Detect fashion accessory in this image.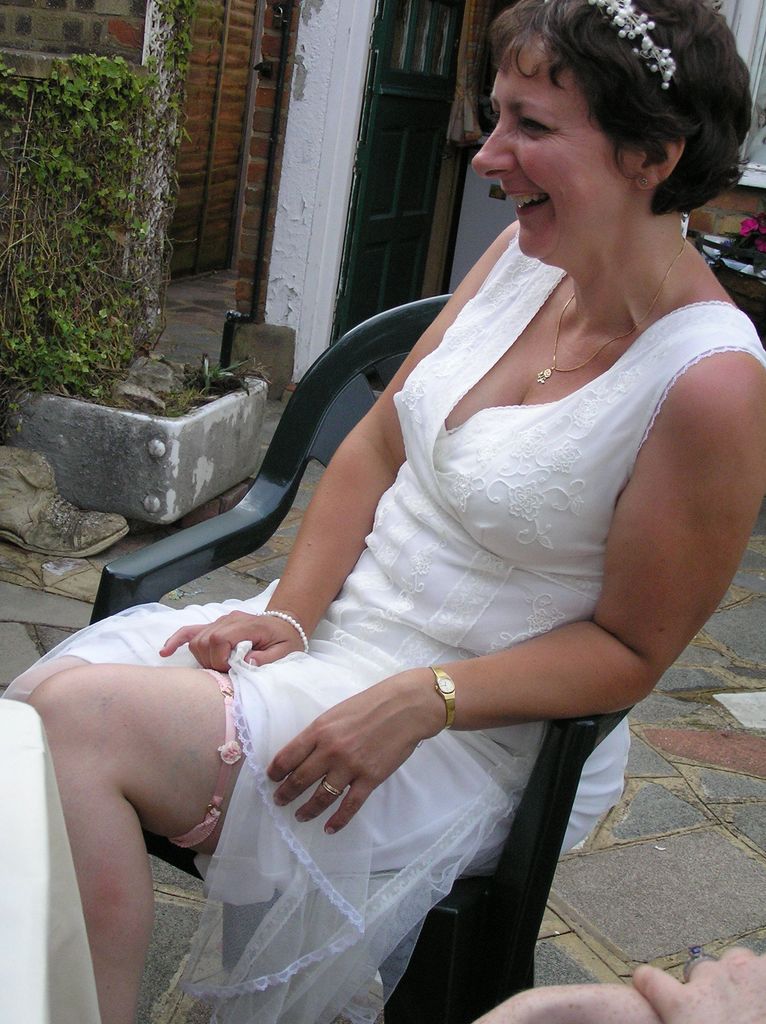
Detection: region(159, 660, 245, 853).
